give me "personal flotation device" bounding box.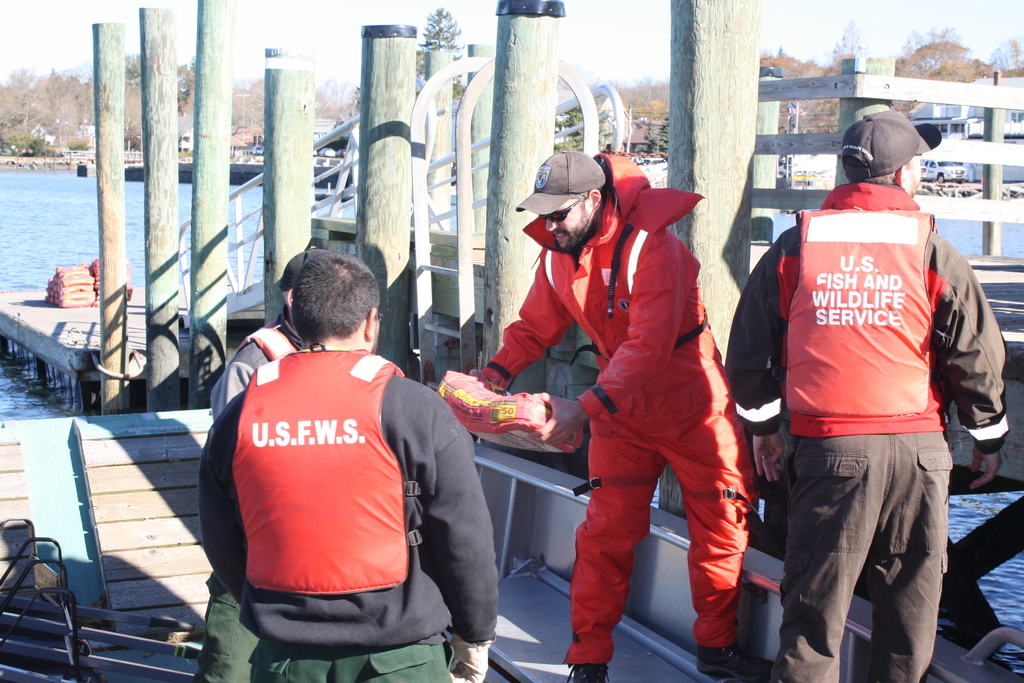
rect(225, 341, 408, 590).
